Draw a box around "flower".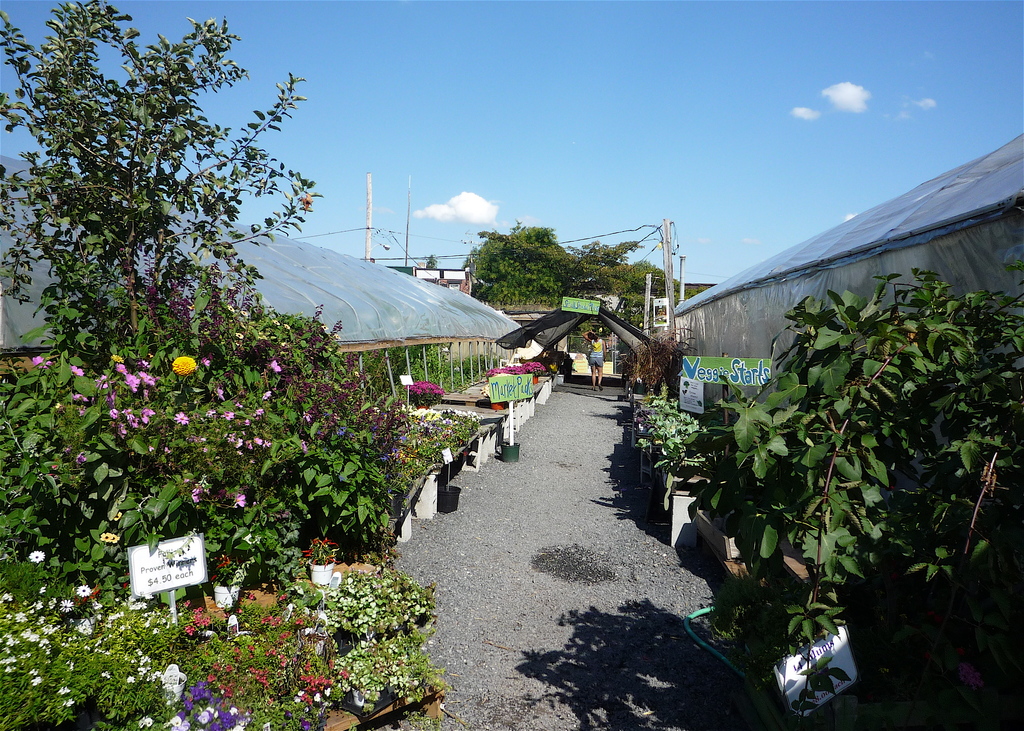
l=168, t=352, r=201, b=377.
